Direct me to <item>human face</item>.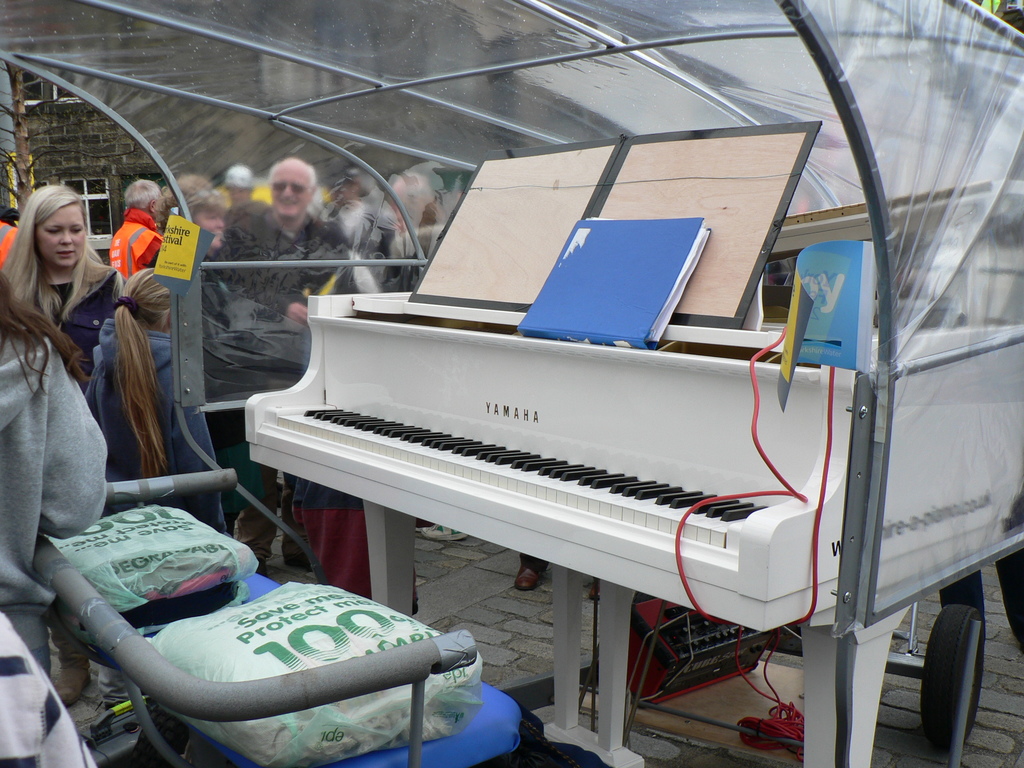
Direction: region(395, 197, 419, 233).
